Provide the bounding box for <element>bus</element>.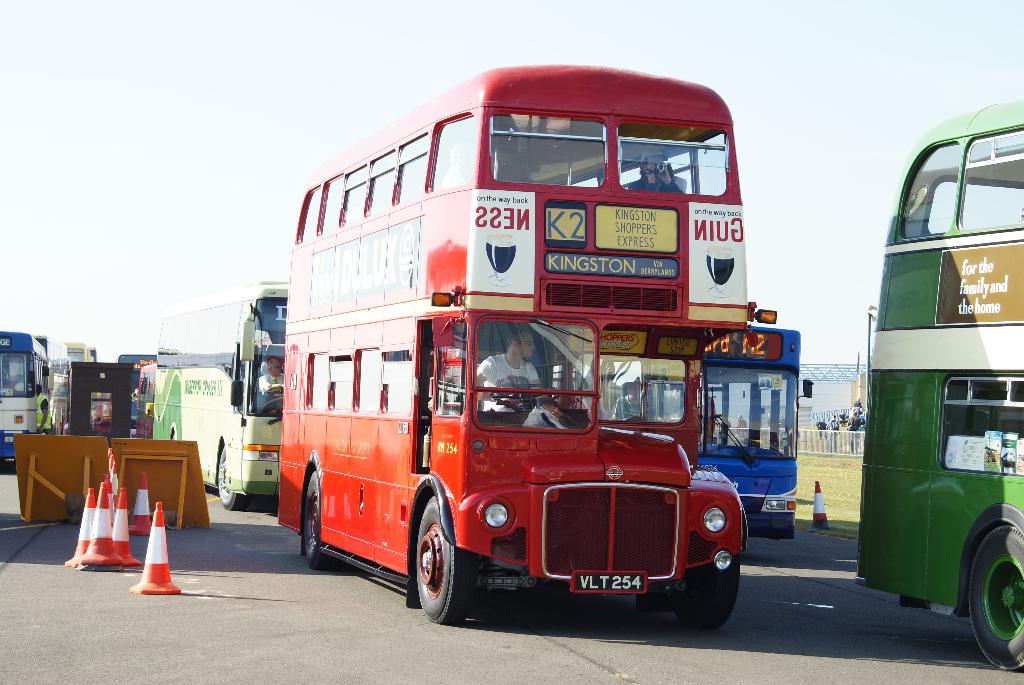
bbox=(131, 361, 159, 436).
